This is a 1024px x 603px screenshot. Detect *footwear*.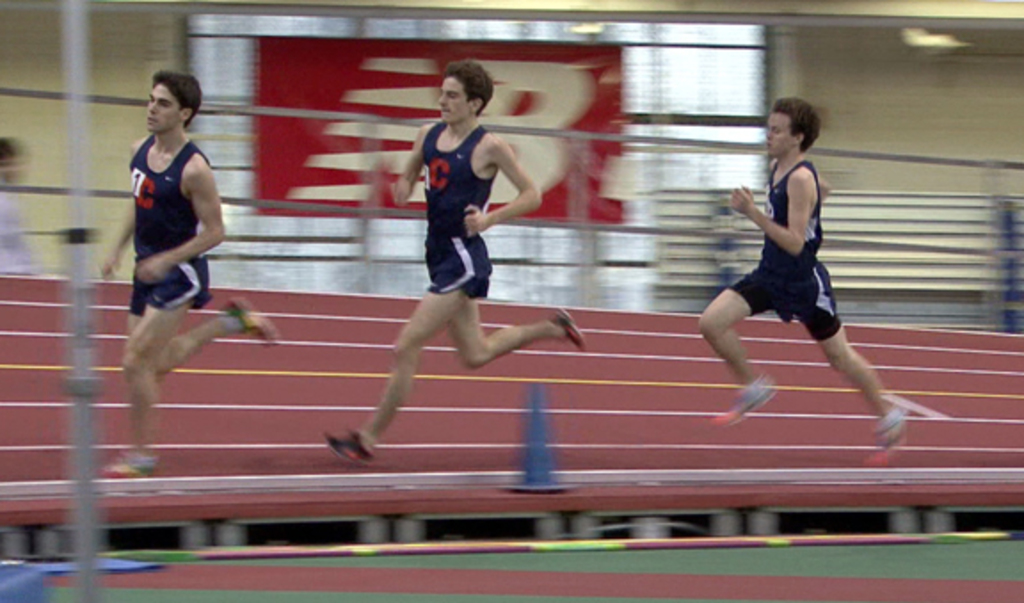
Rect(880, 406, 912, 462).
